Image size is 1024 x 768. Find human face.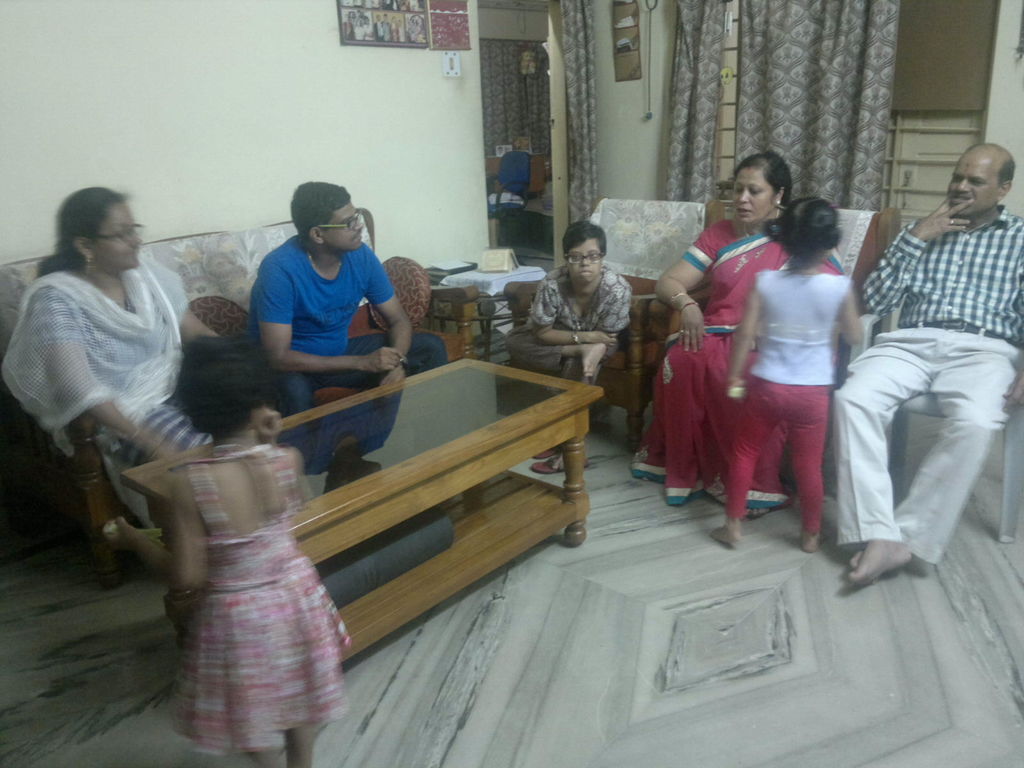
bbox(730, 164, 775, 220).
